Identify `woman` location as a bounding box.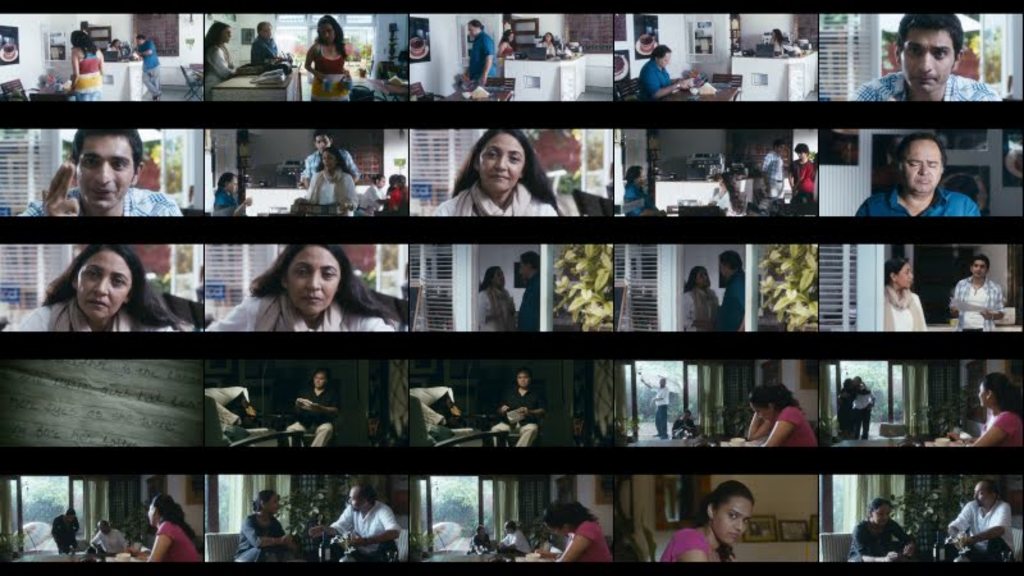
[left=204, top=238, right=398, bottom=342].
